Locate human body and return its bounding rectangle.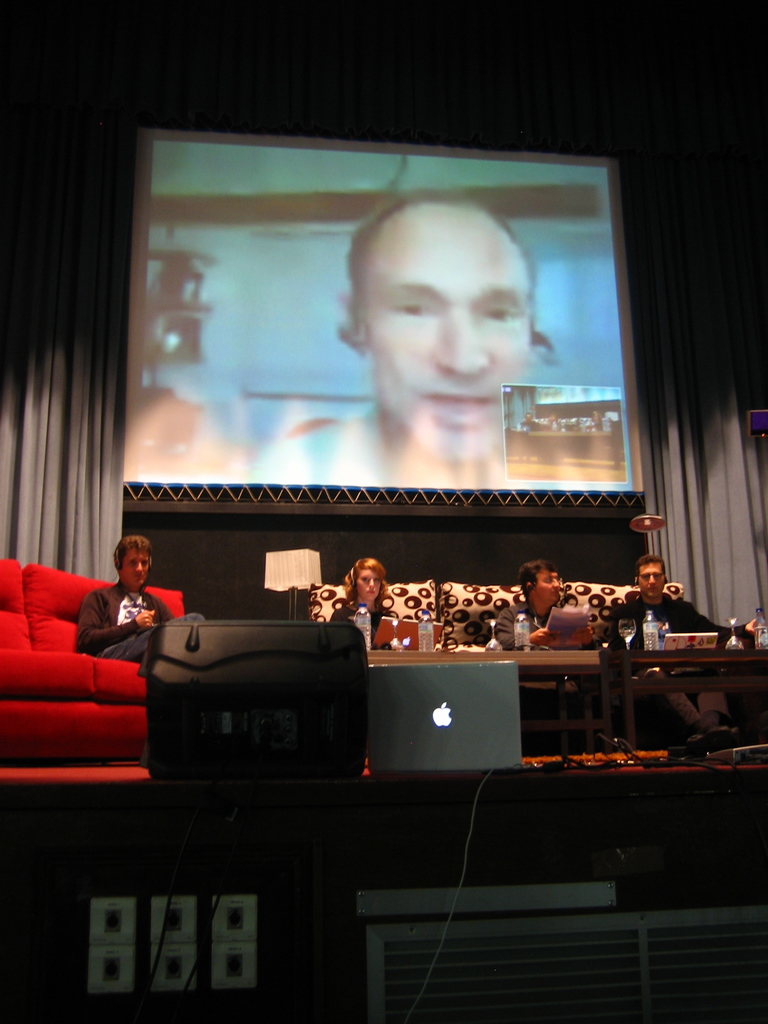
locate(493, 561, 567, 646).
